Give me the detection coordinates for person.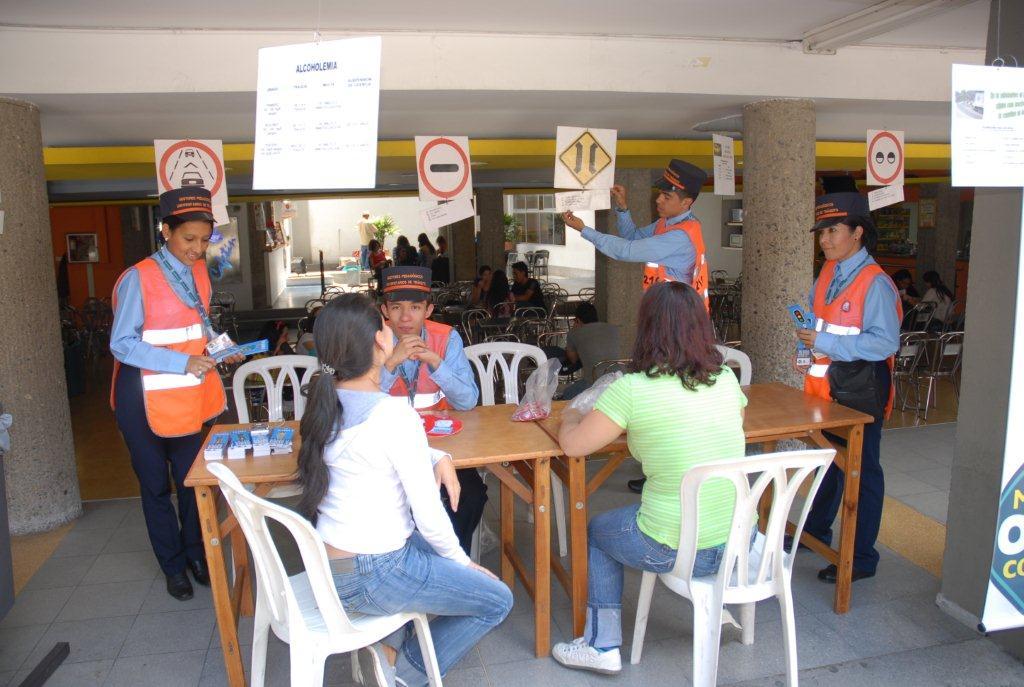
rect(559, 157, 711, 331).
